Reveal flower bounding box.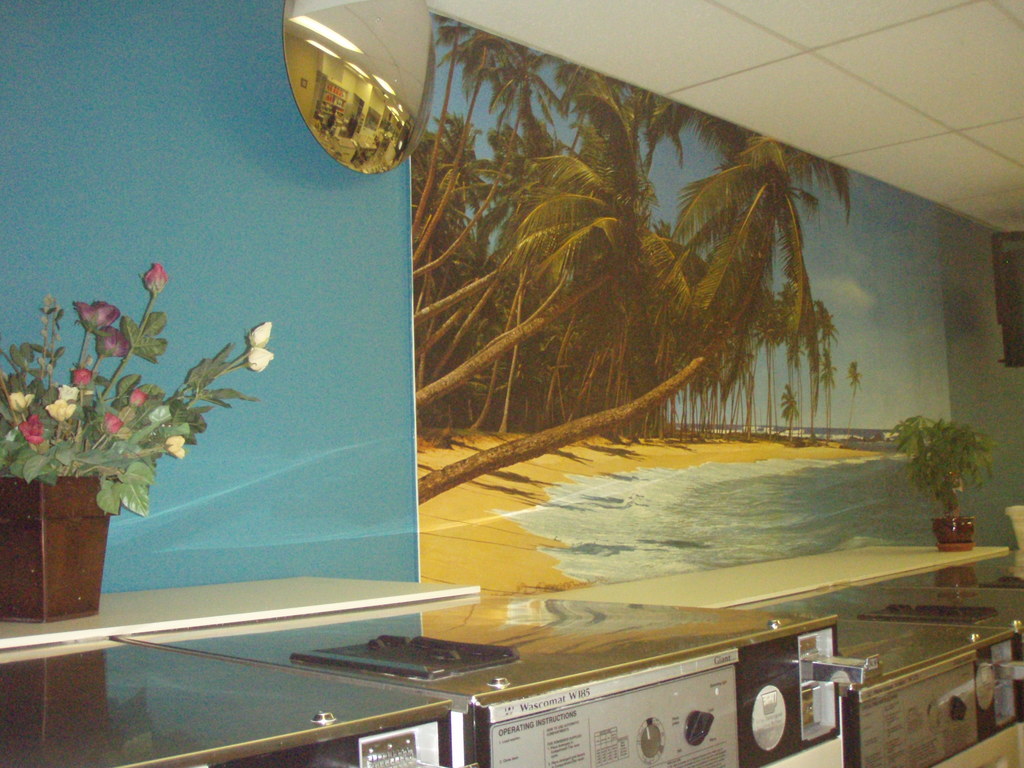
Revealed: region(94, 328, 126, 358).
